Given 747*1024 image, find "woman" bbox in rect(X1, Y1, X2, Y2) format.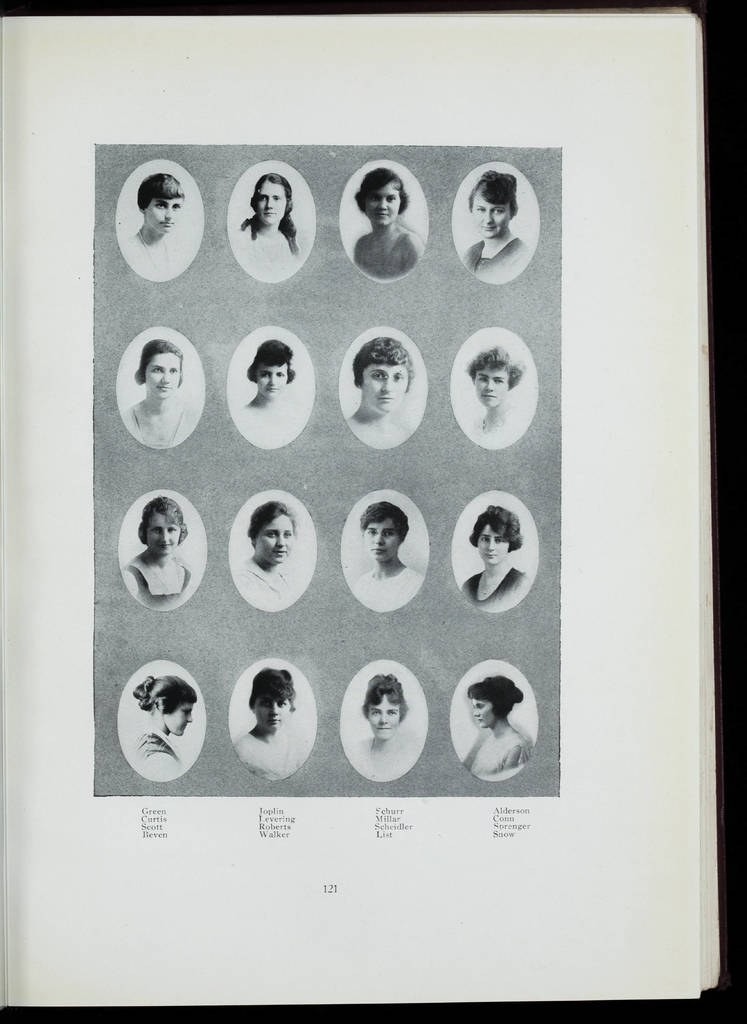
rect(241, 340, 297, 426).
